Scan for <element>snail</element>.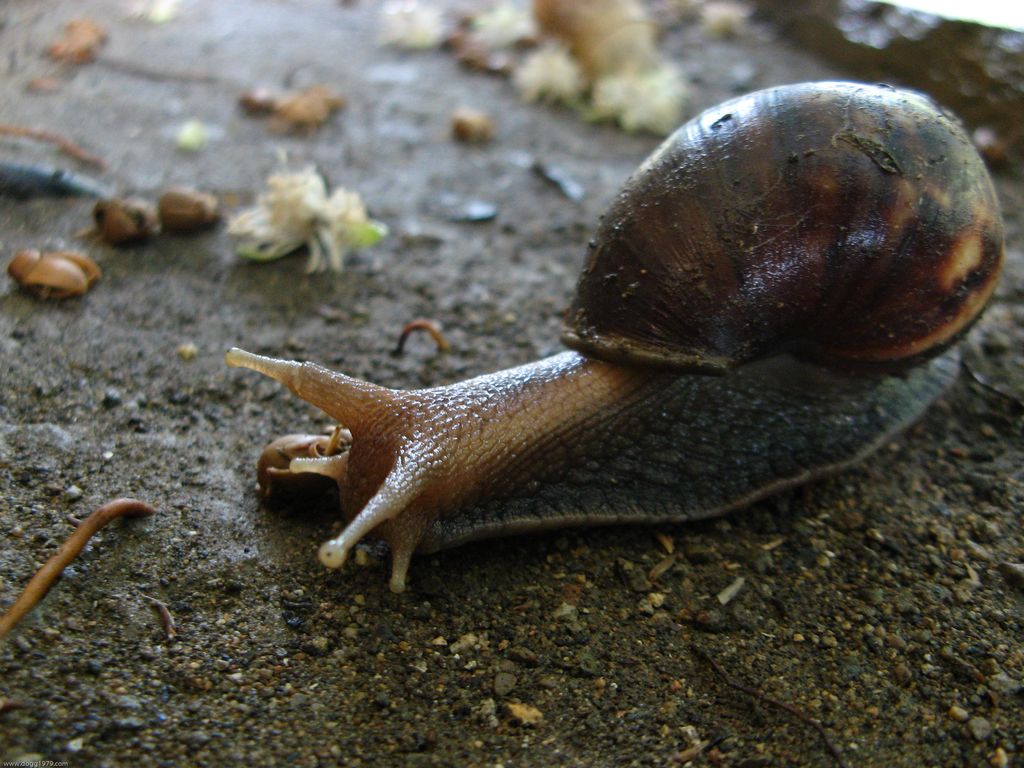
Scan result: 220,74,1013,600.
